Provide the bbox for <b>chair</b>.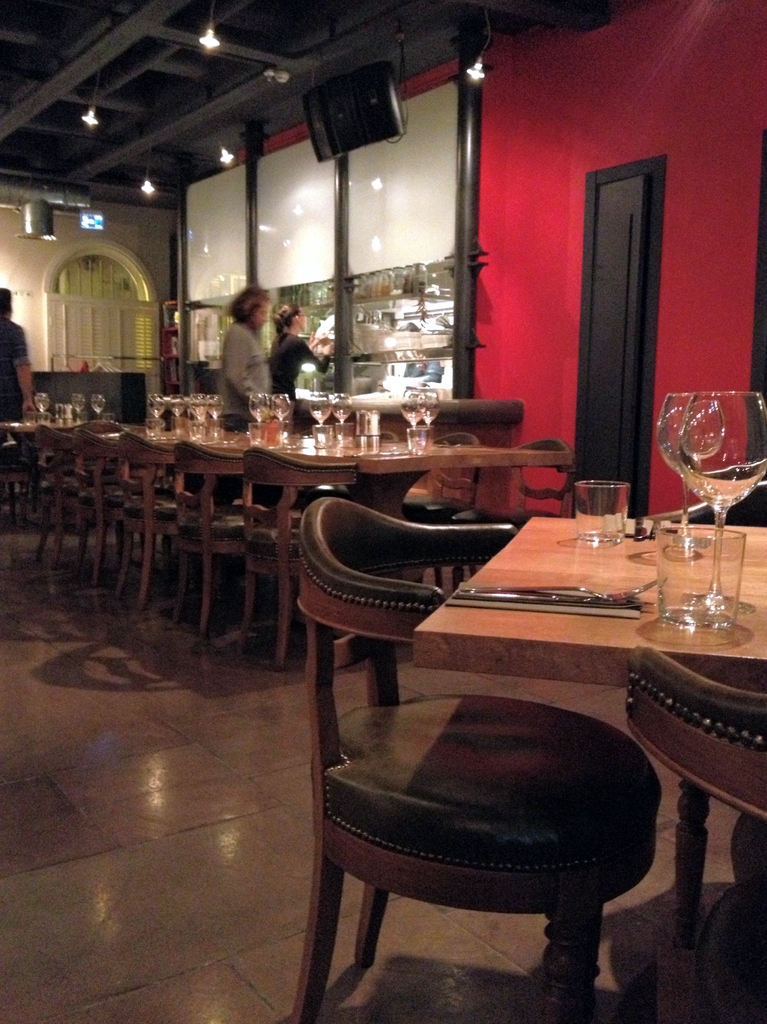
detection(284, 438, 670, 1014).
